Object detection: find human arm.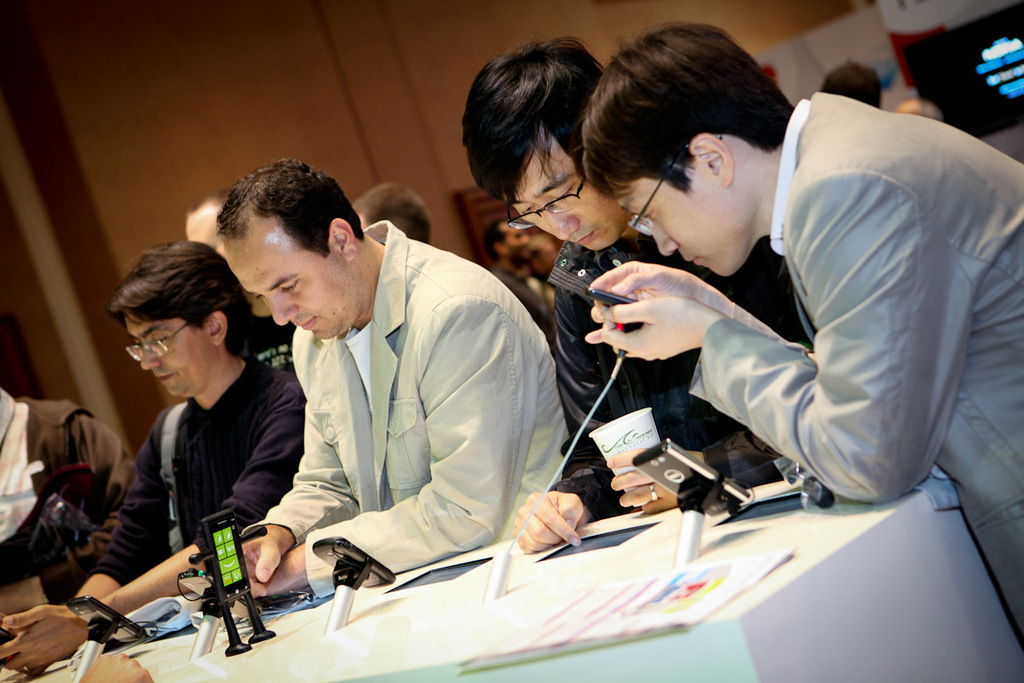
(503,287,629,561).
